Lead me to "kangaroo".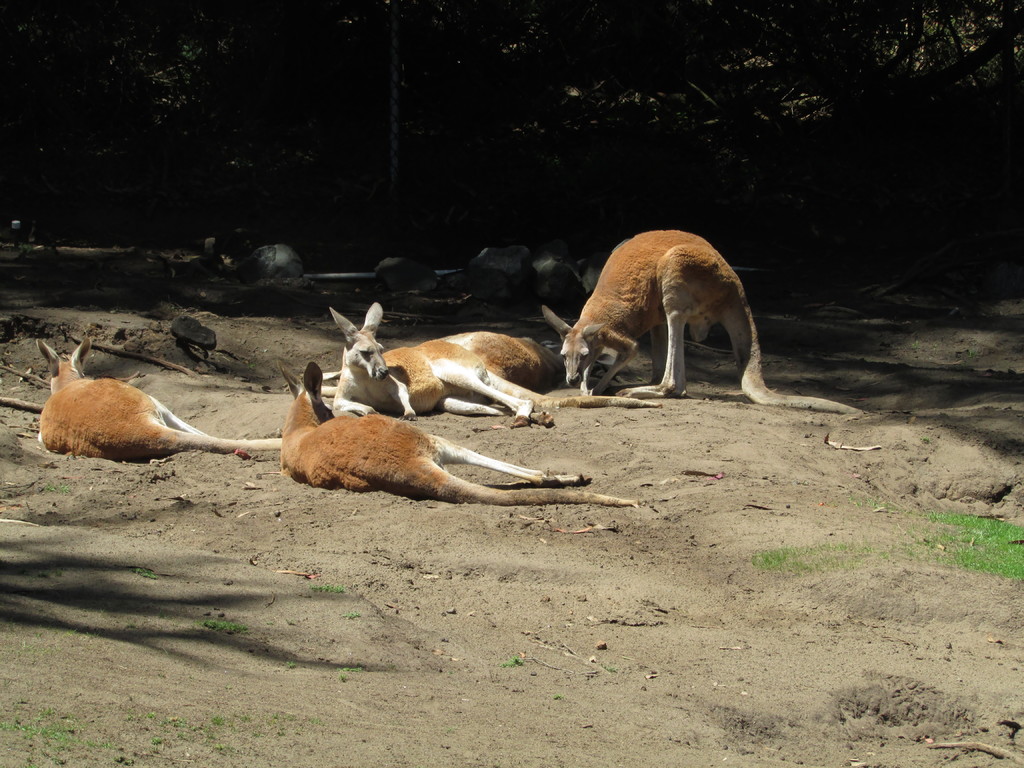
Lead to (330, 298, 669, 433).
